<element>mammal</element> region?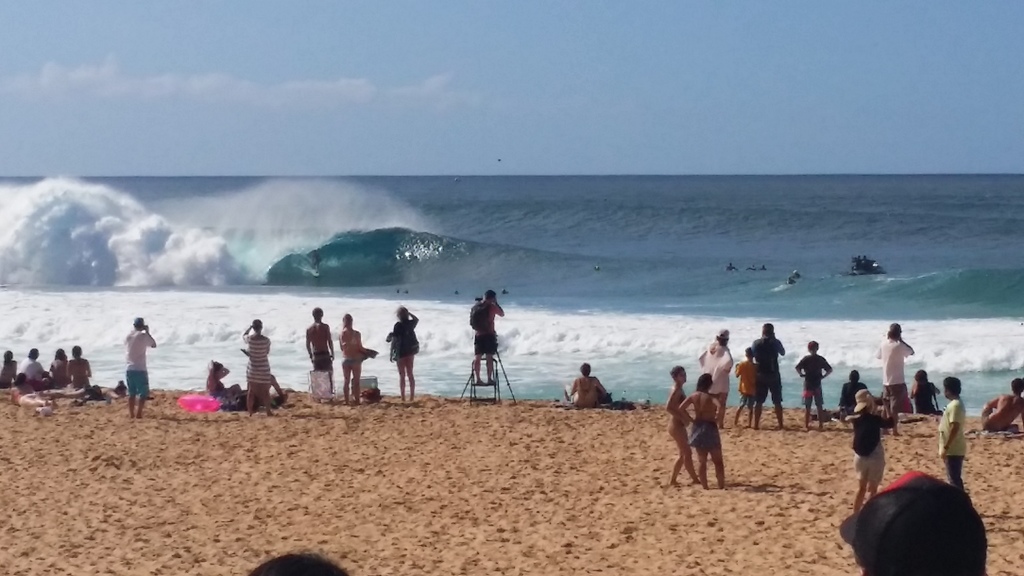
{"x1": 305, "y1": 307, "x2": 335, "y2": 394}
